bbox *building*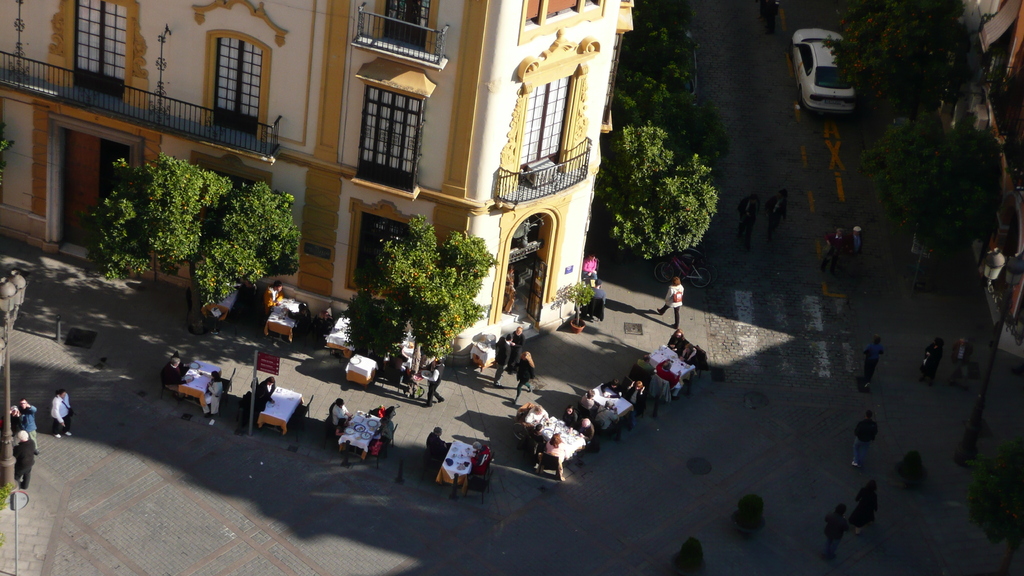
crop(0, 0, 633, 358)
